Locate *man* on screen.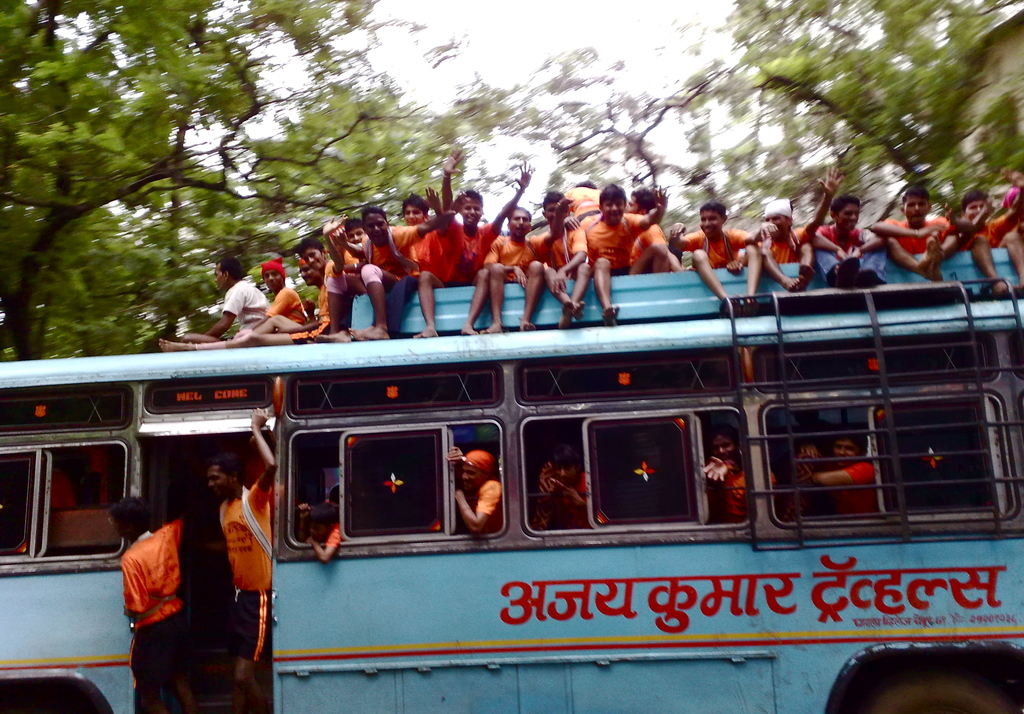
On screen at x1=401, y1=186, x2=442, y2=257.
